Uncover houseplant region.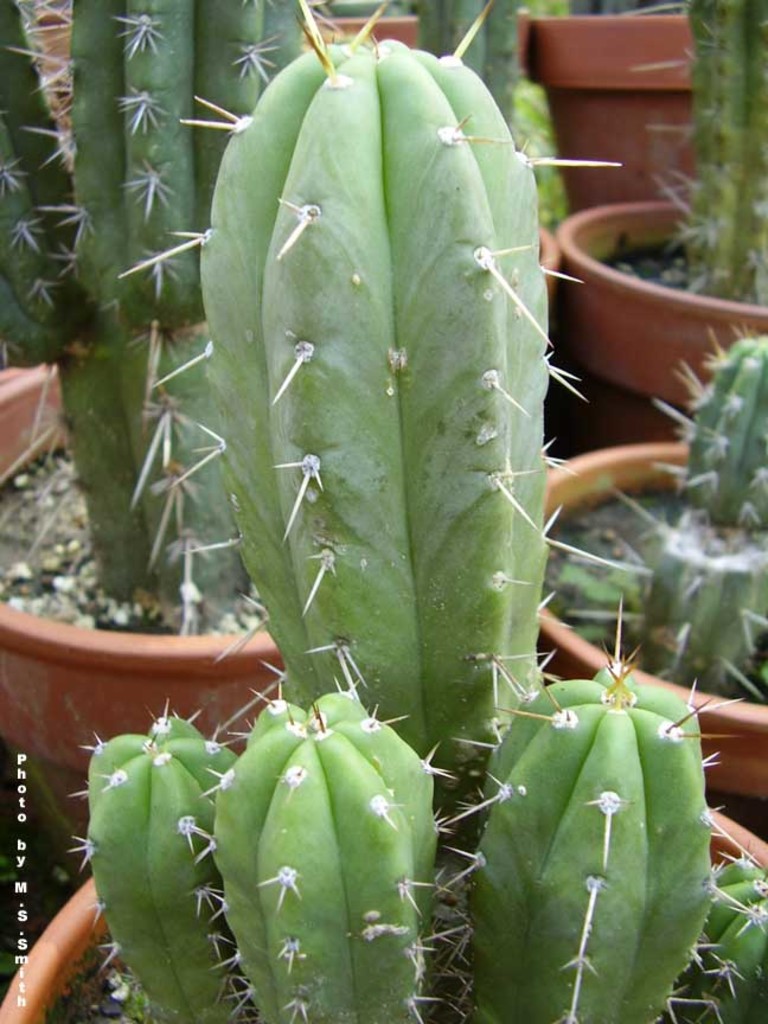
Uncovered: box(0, 0, 767, 1023).
